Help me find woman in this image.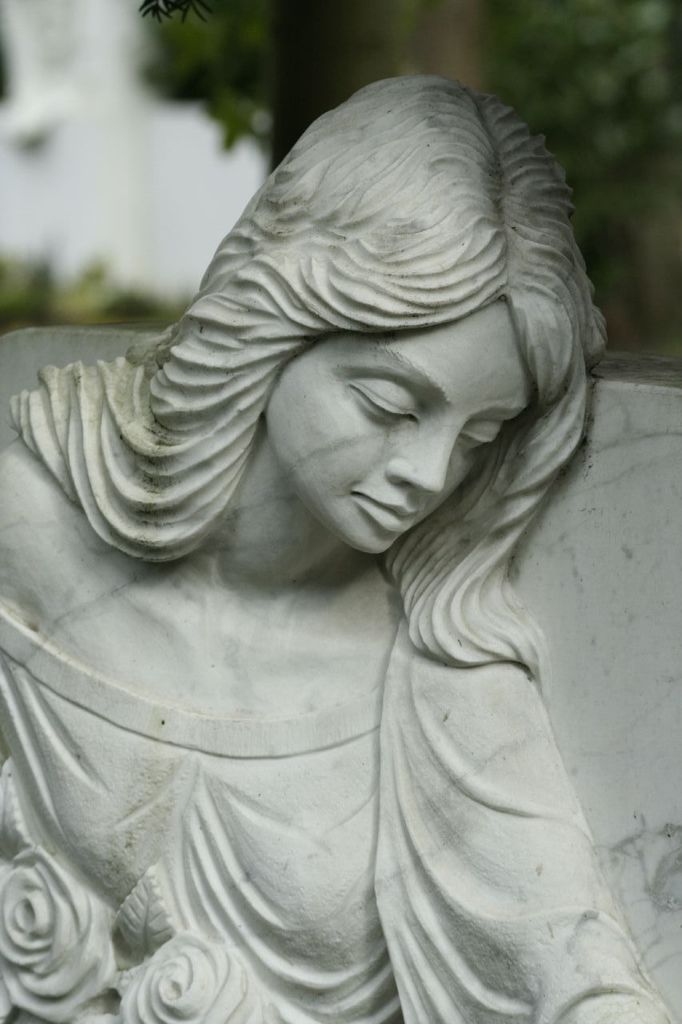
Found it: 18/14/637/995.
